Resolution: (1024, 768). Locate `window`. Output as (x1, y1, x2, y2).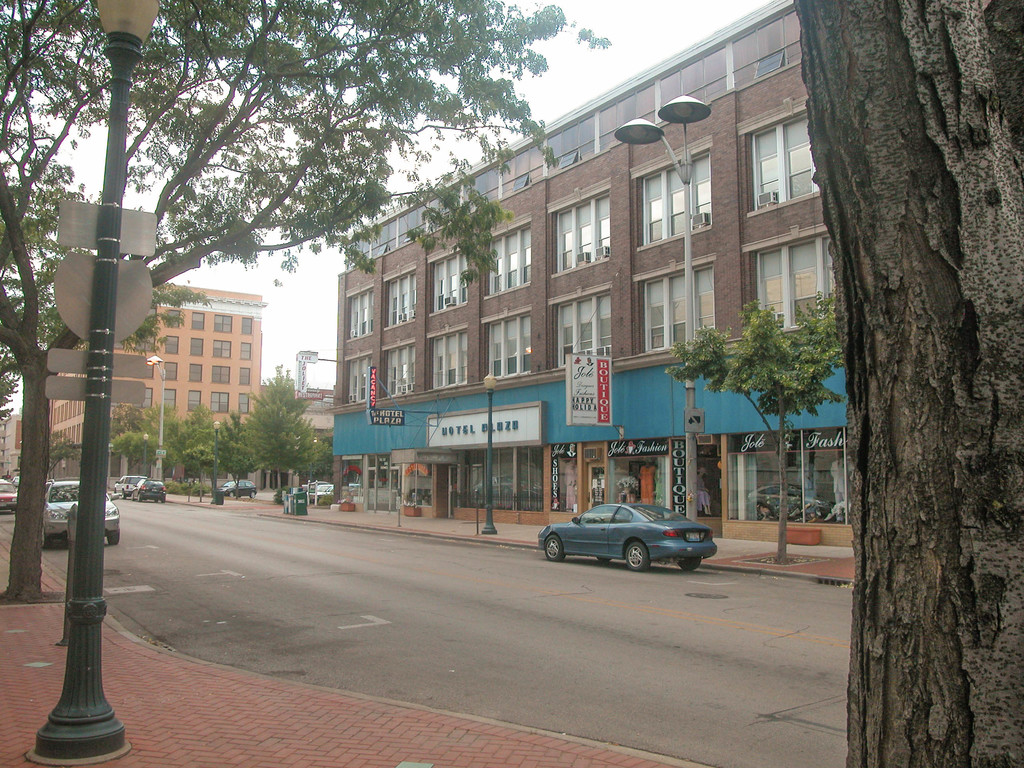
(550, 179, 609, 271).
